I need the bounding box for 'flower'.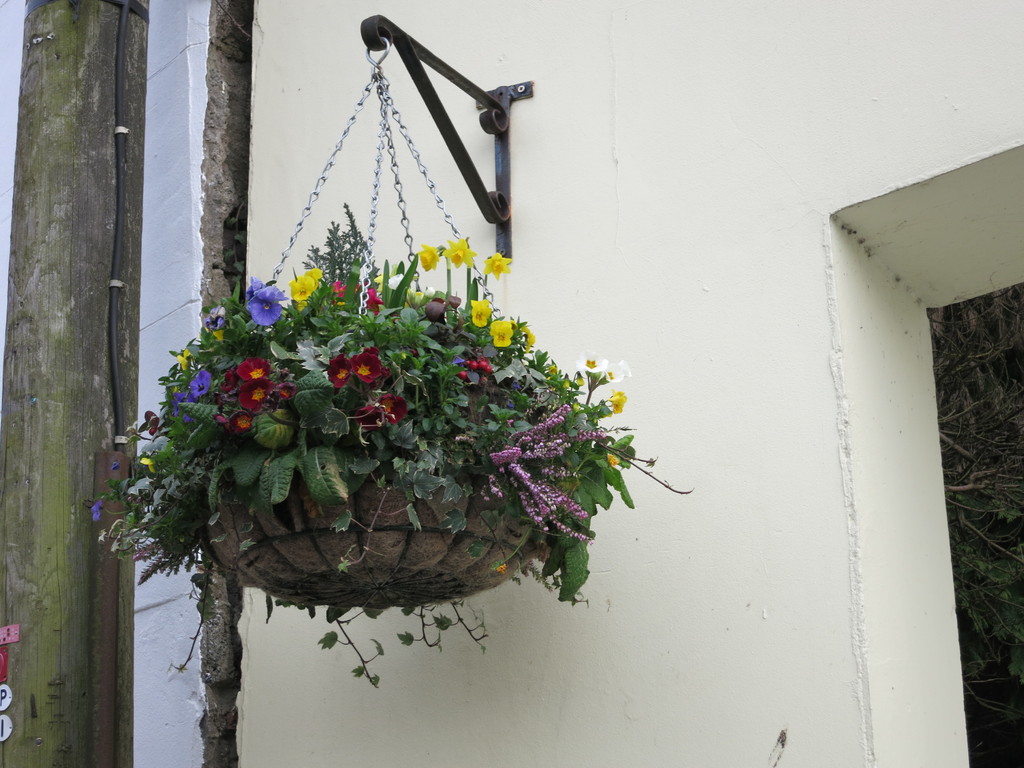
Here it is: left=237, top=353, right=271, bottom=381.
